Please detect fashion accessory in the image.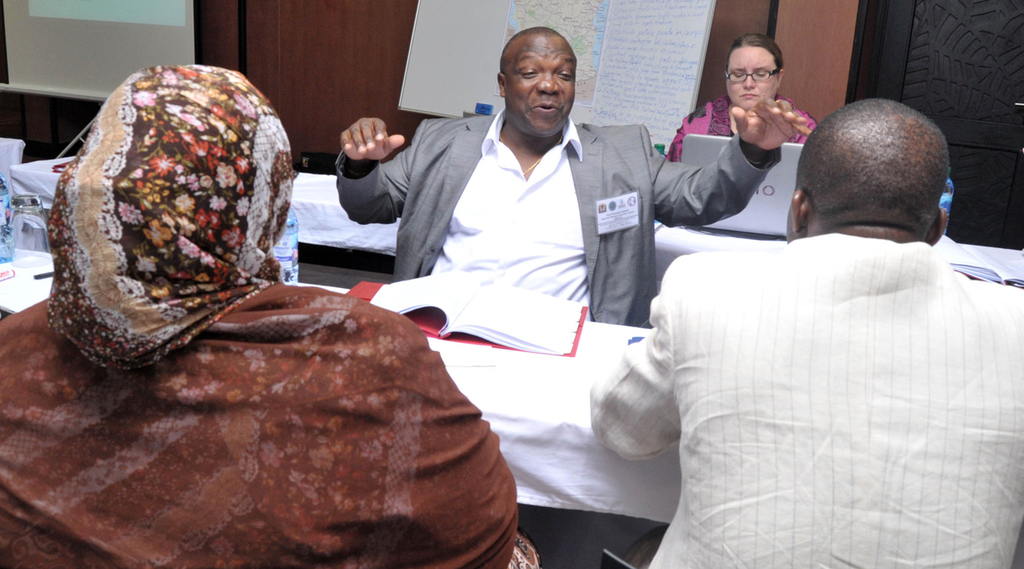
519,152,545,179.
